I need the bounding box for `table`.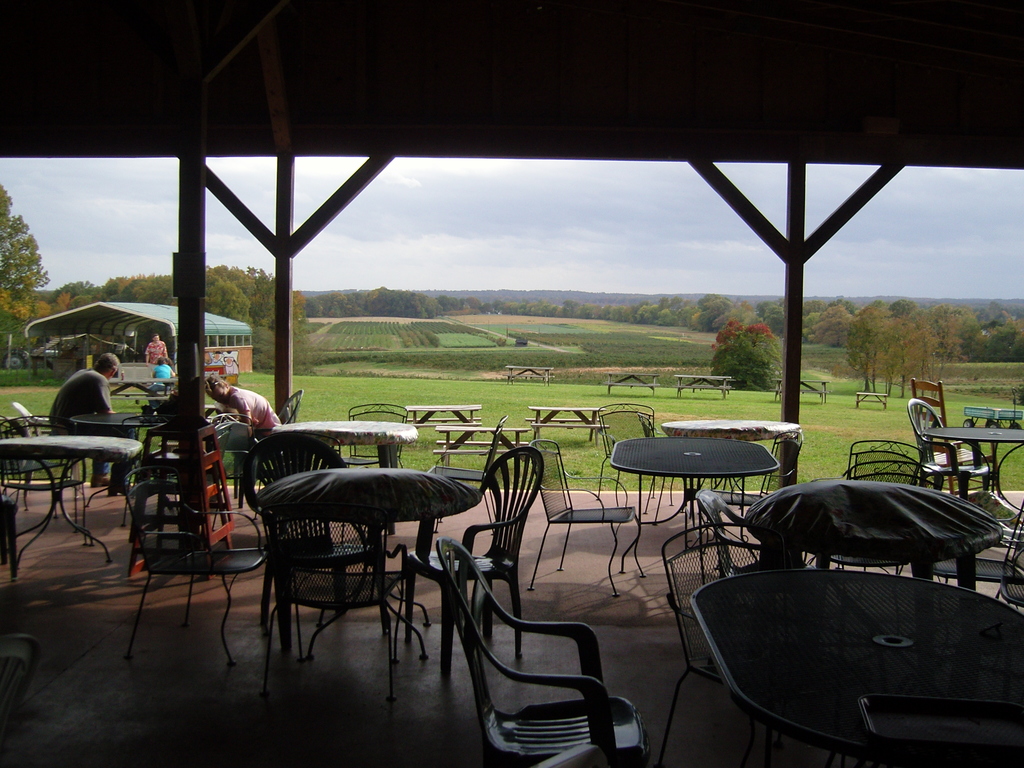
Here it is: Rect(604, 431, 784, 553).
